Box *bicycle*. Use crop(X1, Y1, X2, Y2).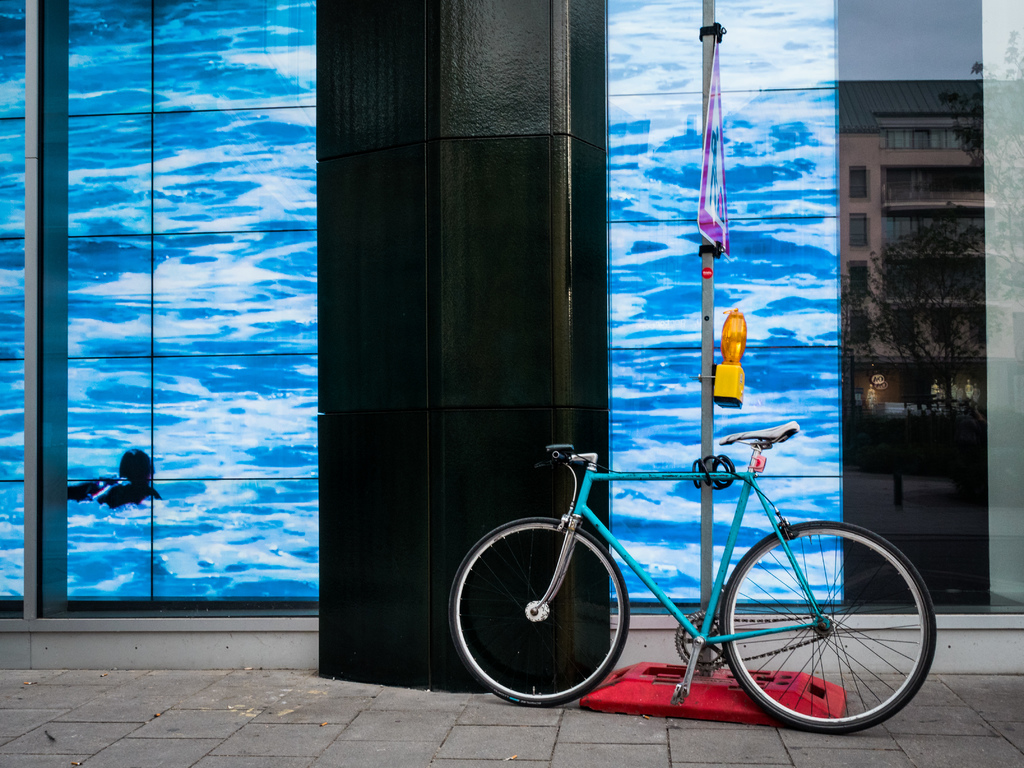
crop(453, 410, 932, 730).
